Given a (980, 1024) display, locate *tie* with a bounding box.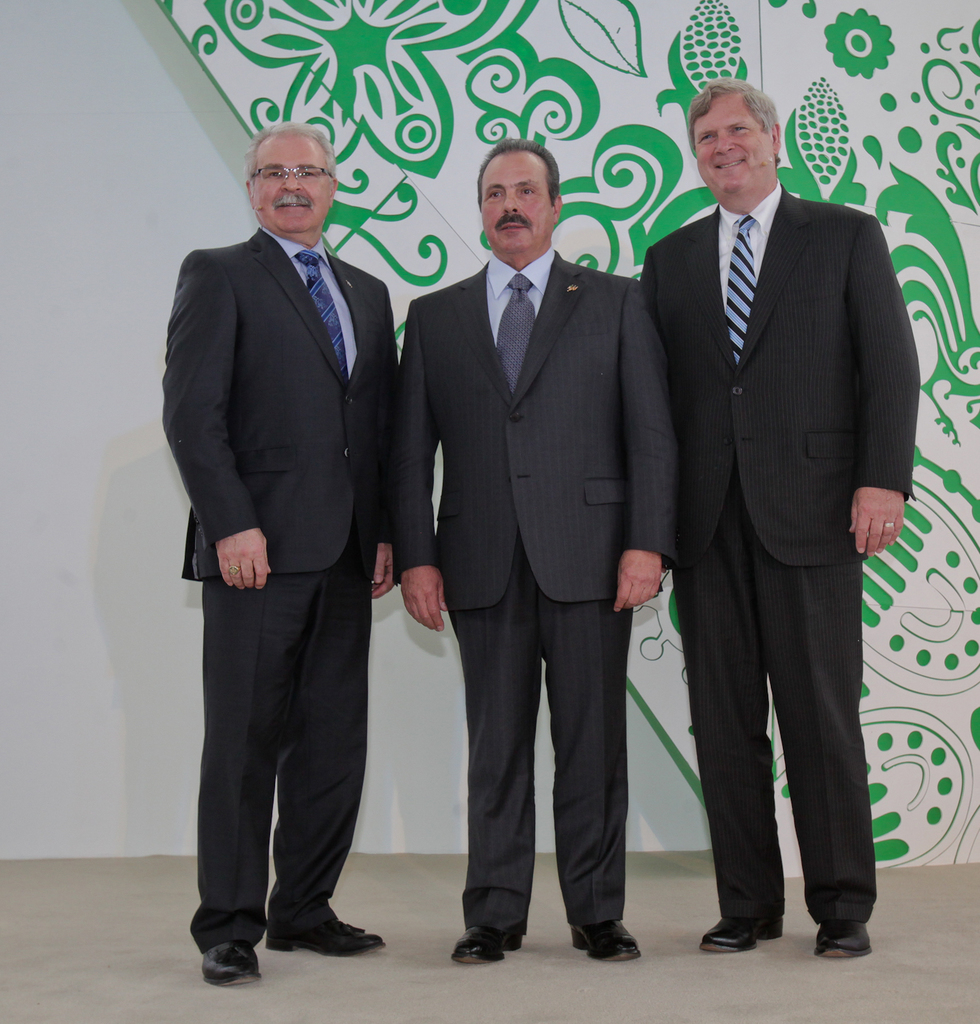
Located: bbox(297, 251, 351, 378).
